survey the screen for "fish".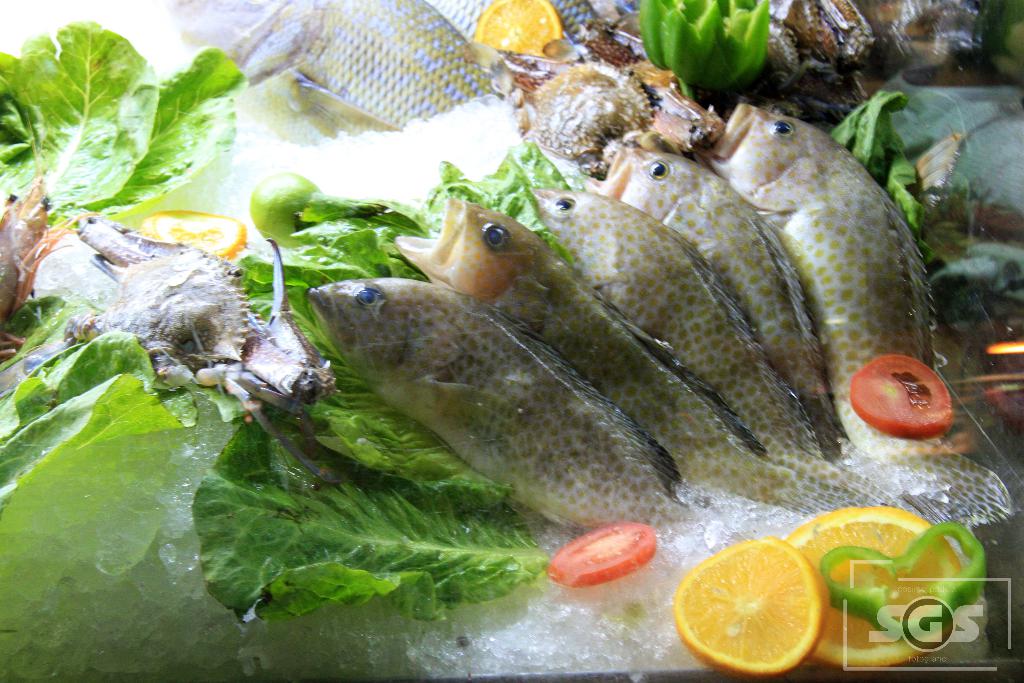
Survey found: <bbox>163, 0, 488, 129</bbox>.
